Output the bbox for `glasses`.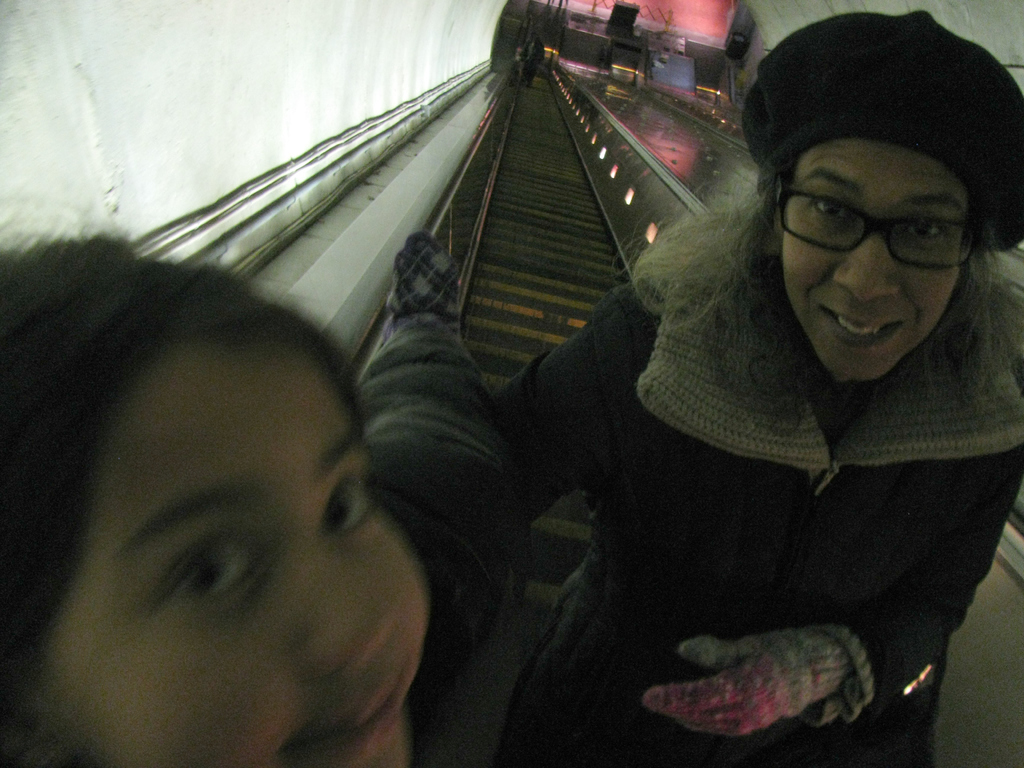
<box>774,173,989,273</box>.
